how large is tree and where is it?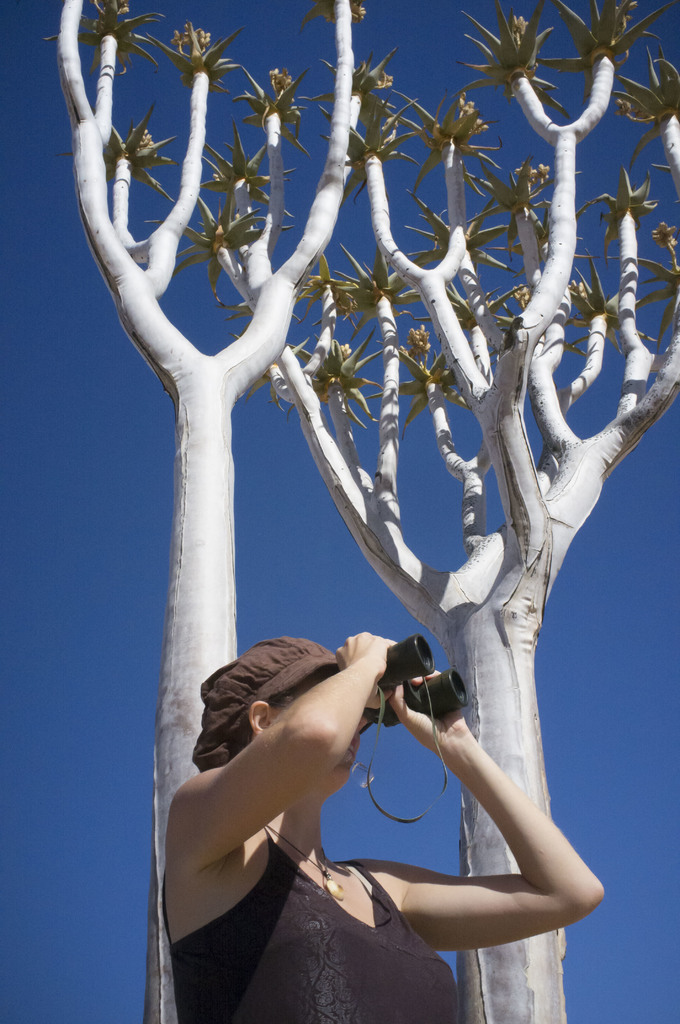
Bounding box: box(26, 28, 679, 947).
